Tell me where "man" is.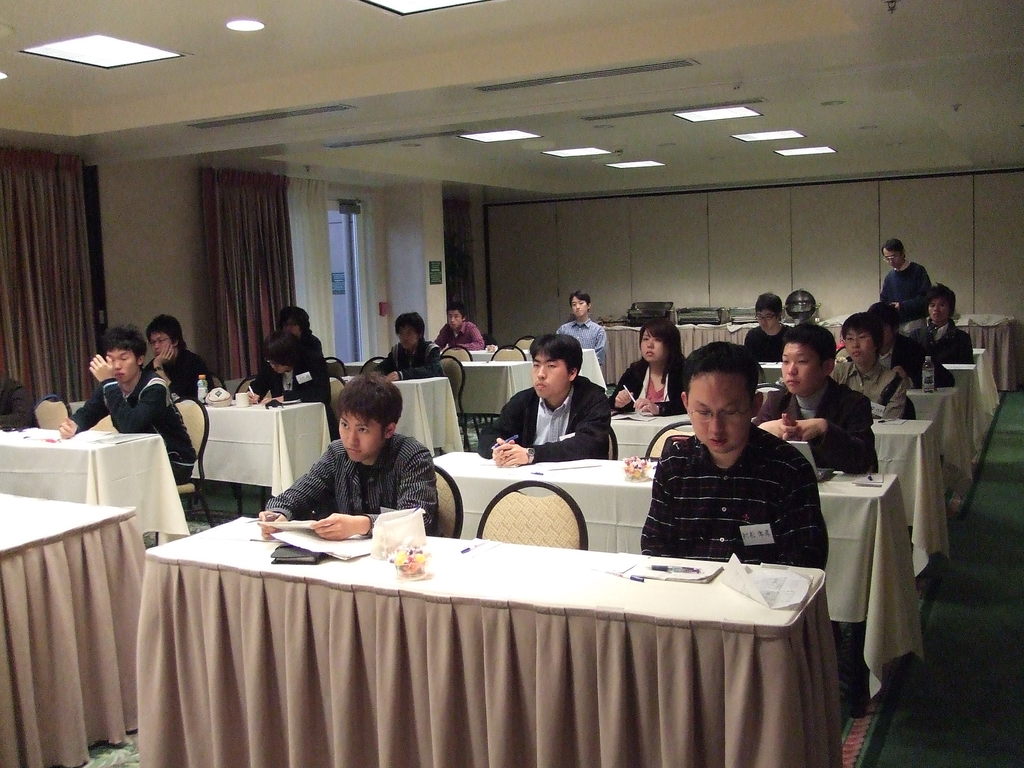
"man" is at bbox(621, 351, 841, 591).
